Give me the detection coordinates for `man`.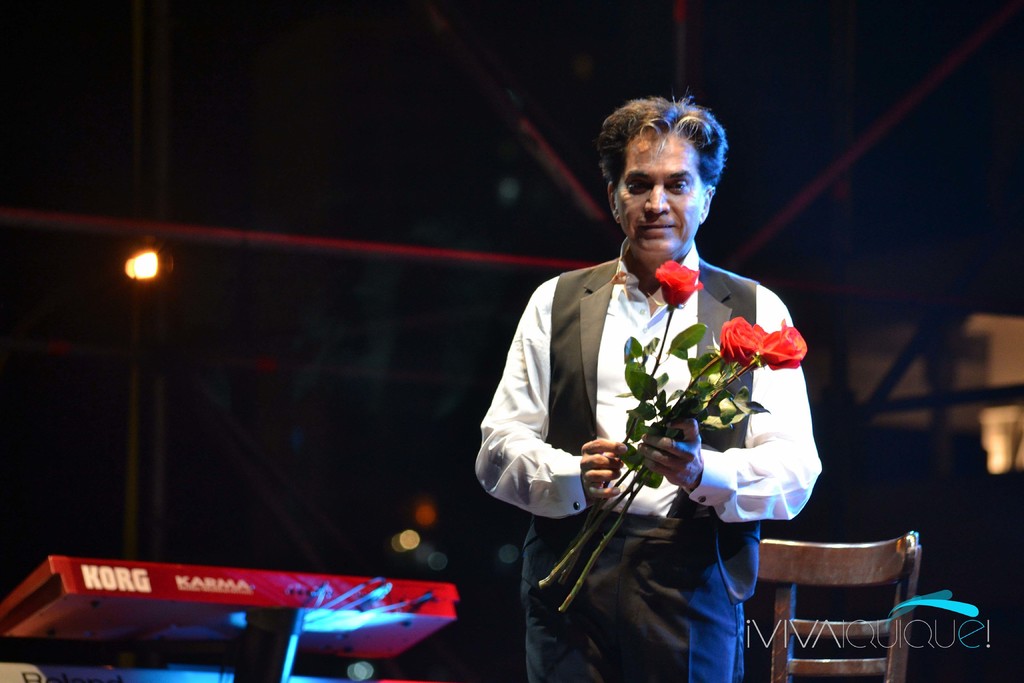
477,95,829,682.
